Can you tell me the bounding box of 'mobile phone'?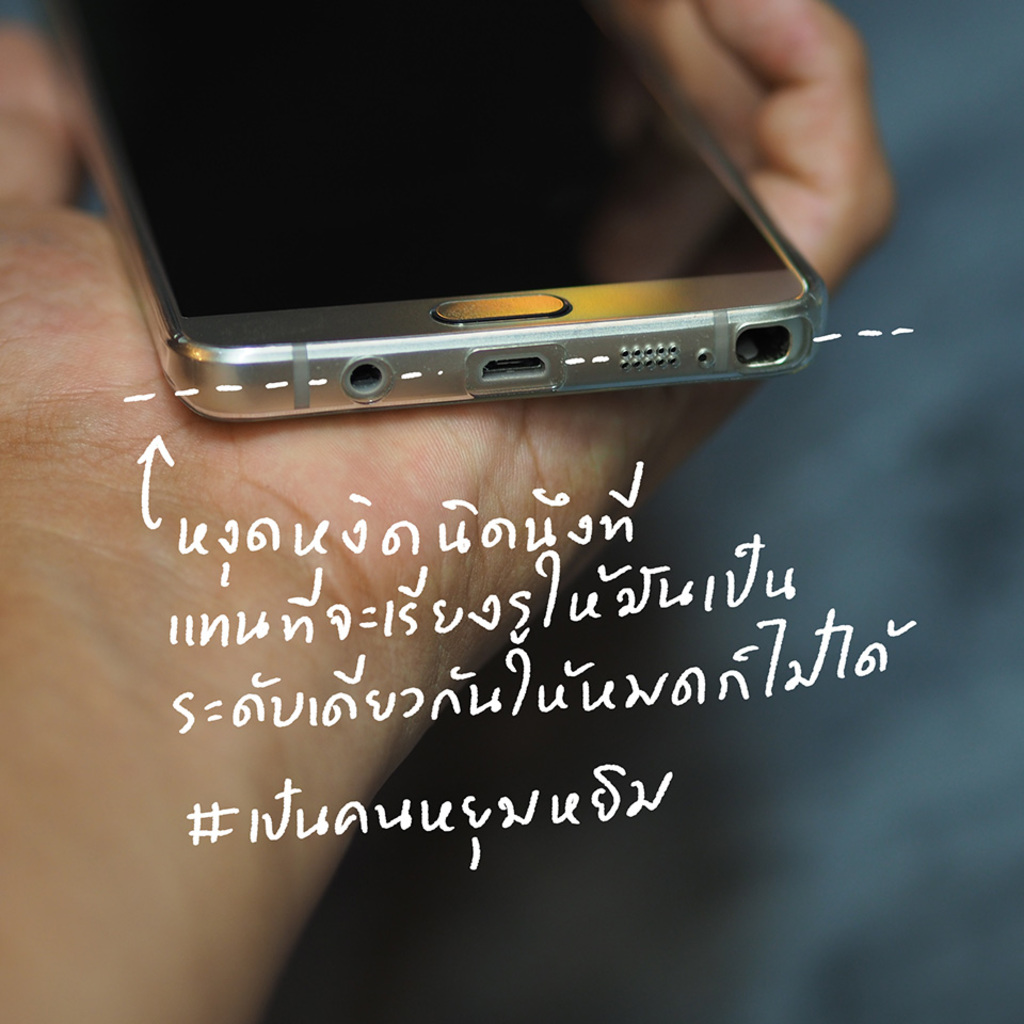
33, 0, 836, 426.
